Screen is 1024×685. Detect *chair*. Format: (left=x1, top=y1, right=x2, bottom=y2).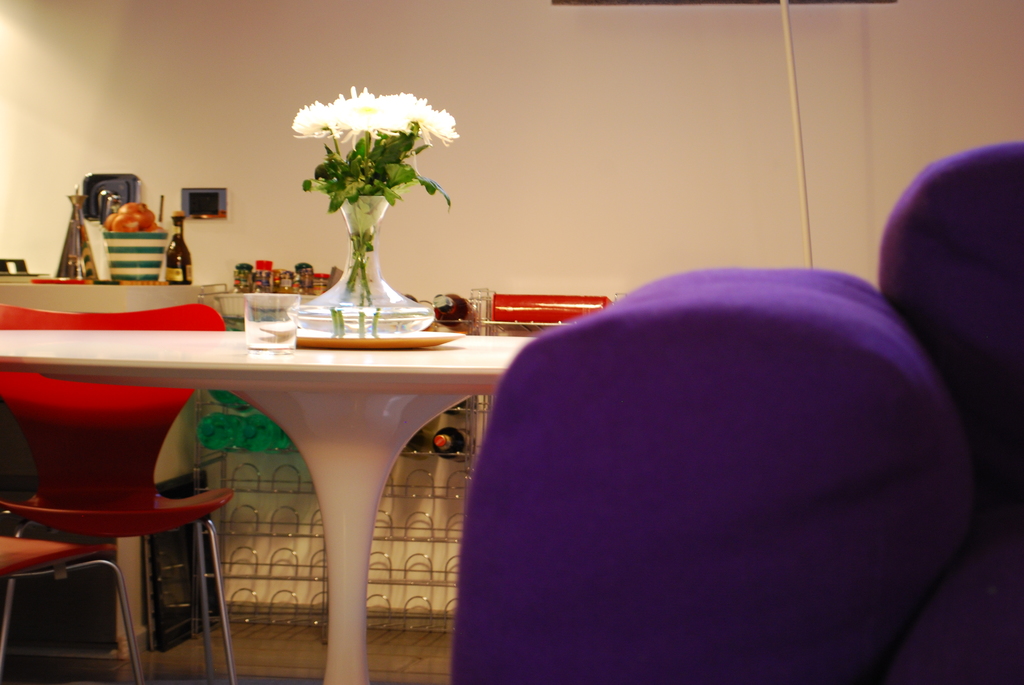
(left=0, top=285, right=216, bottom=684).
